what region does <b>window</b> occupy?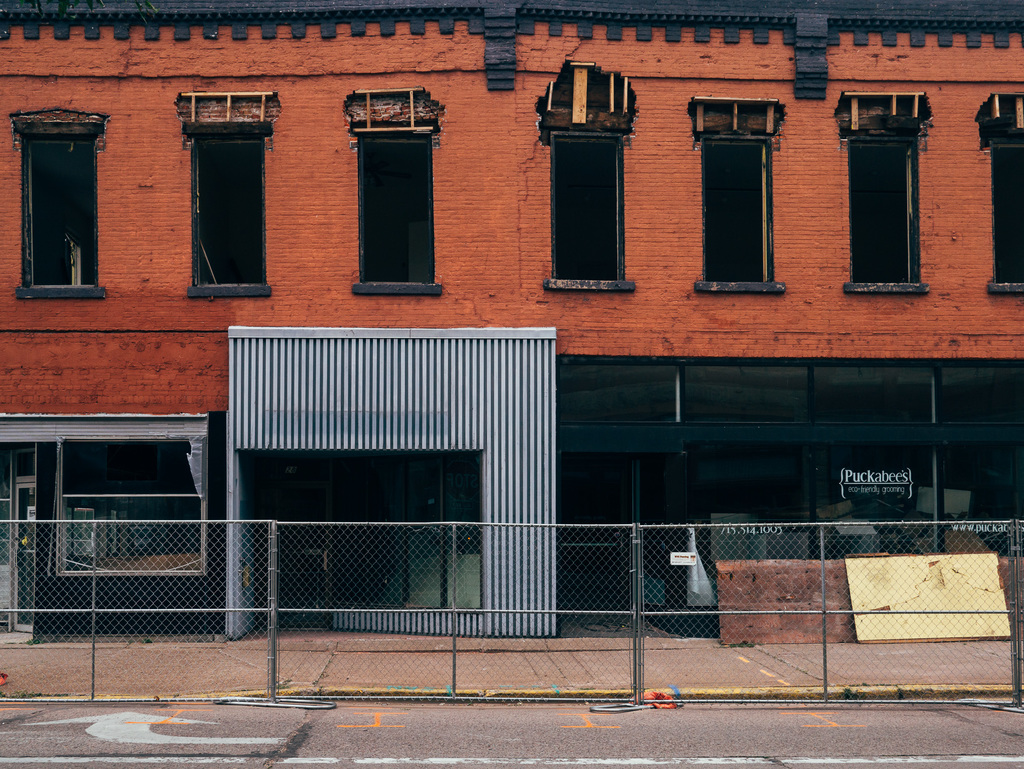
837/139/923/286.
